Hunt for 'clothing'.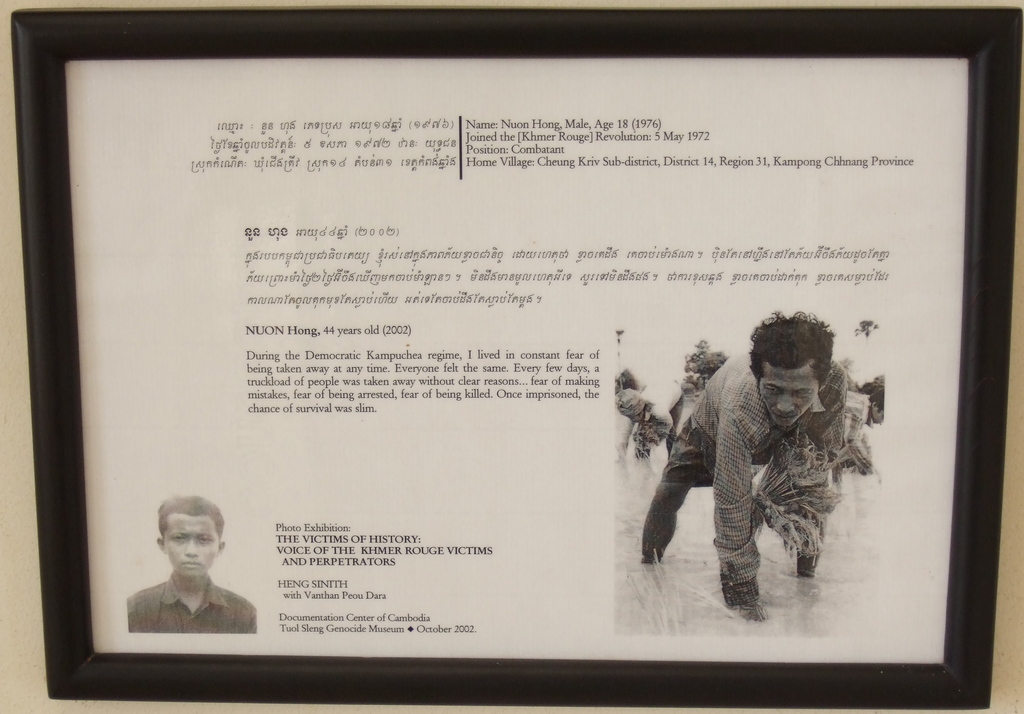
Hunted down at 666,373,710,448.
